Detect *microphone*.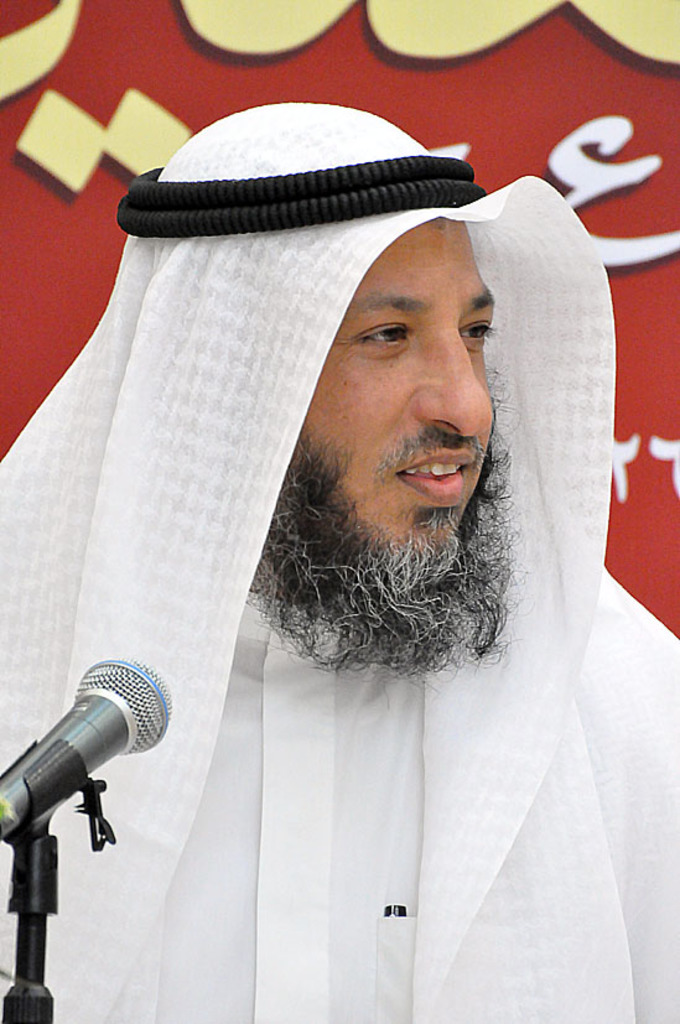
Detected at detection(0, 664, 171, 898).
